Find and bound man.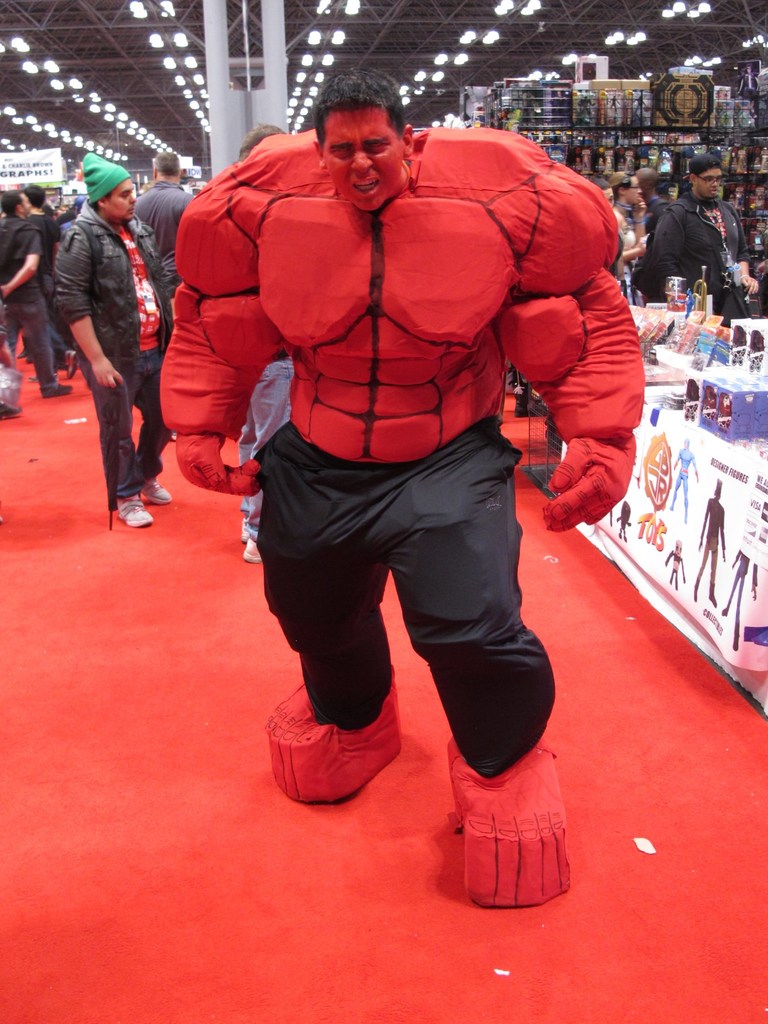
Bound: [x1=636, y1=167, x2=675, y2=234].
